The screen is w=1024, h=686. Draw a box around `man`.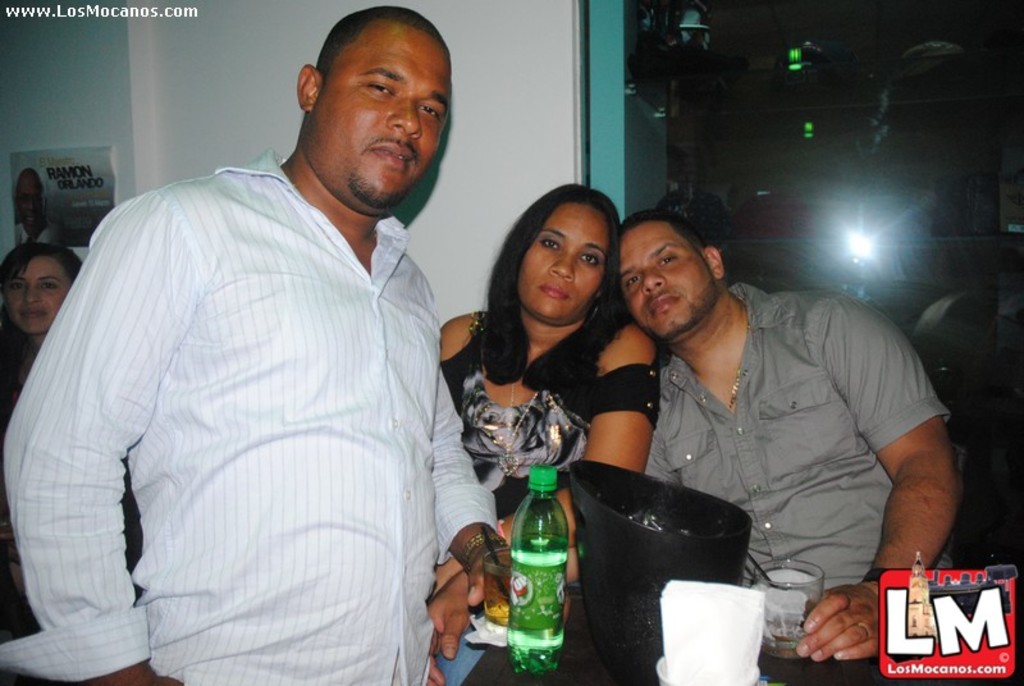
(415, 202, 954, 685).
